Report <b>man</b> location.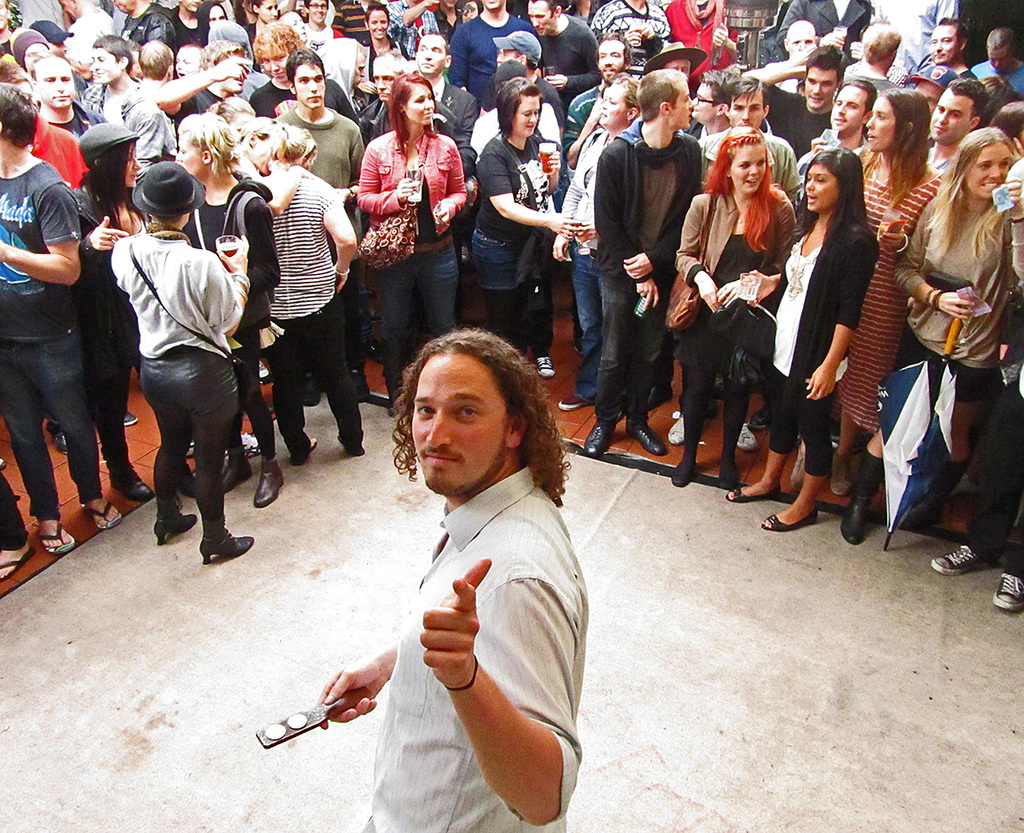
Report: {"left": 411, "top": 24, "right": 480, "bottom": 265}.
